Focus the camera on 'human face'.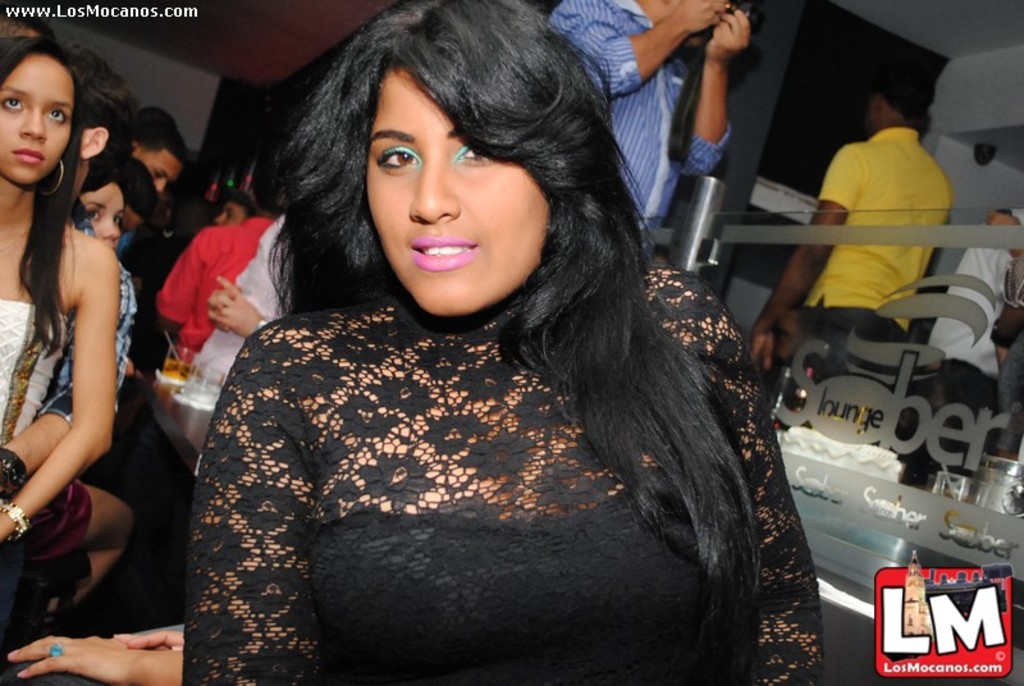
Focus region: pyautogui.locateOnScreen(677, 0, 730, 47).
